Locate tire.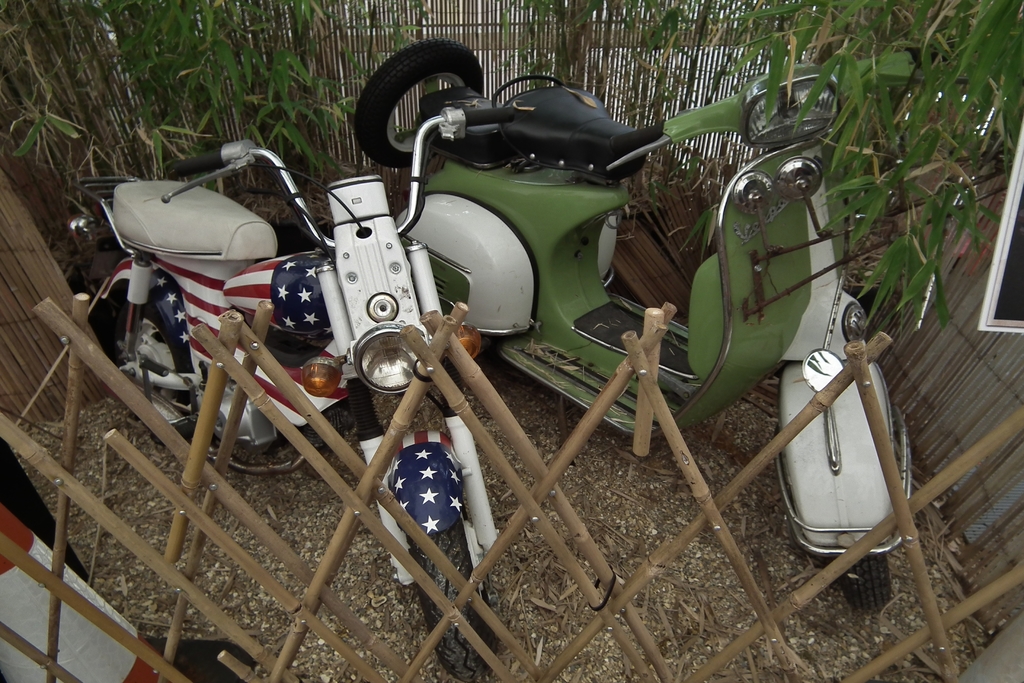
Bounding box: bbox=[115, 297, 191, 432].
